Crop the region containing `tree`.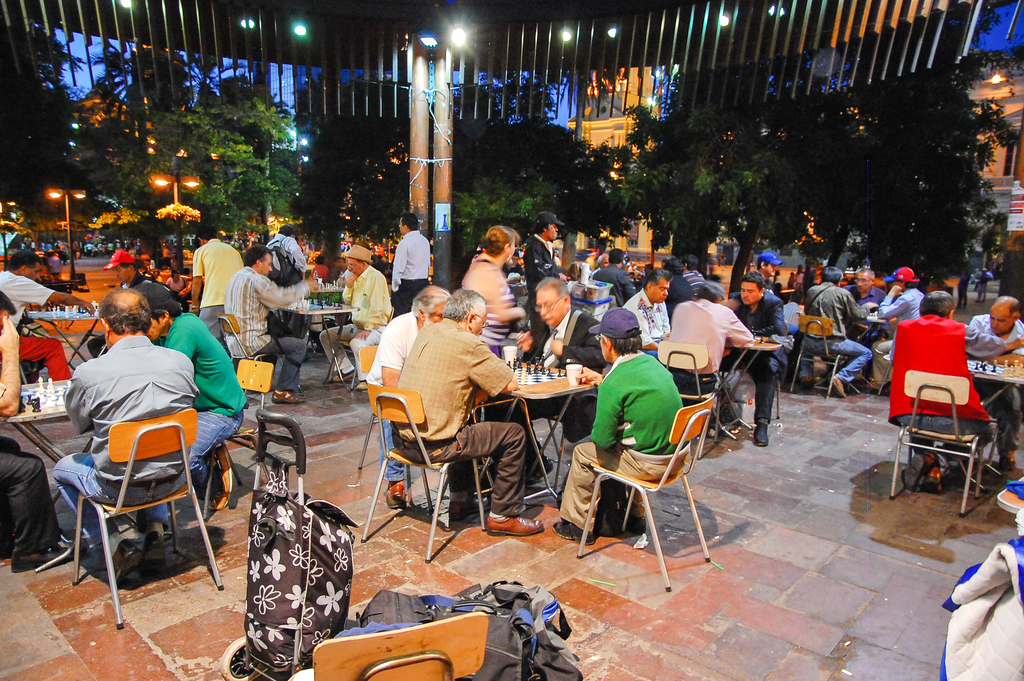
Crop region: x1=614 y1=67 x2=862 y2=299.
